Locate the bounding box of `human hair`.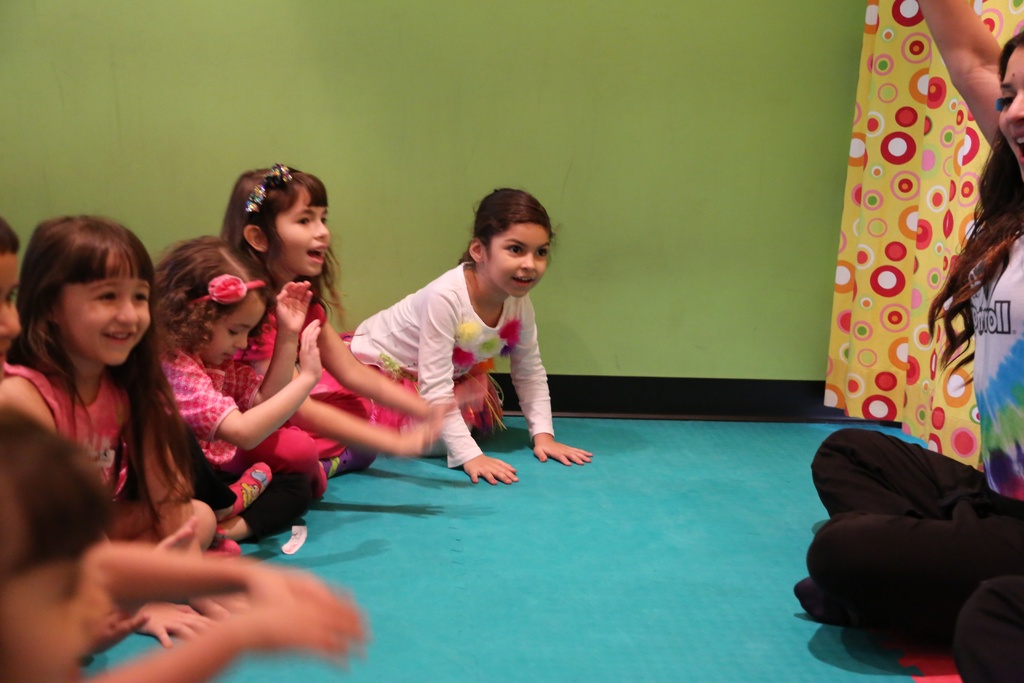
Bounding box: [left=927, top=27, right=1023, bottom=371].
